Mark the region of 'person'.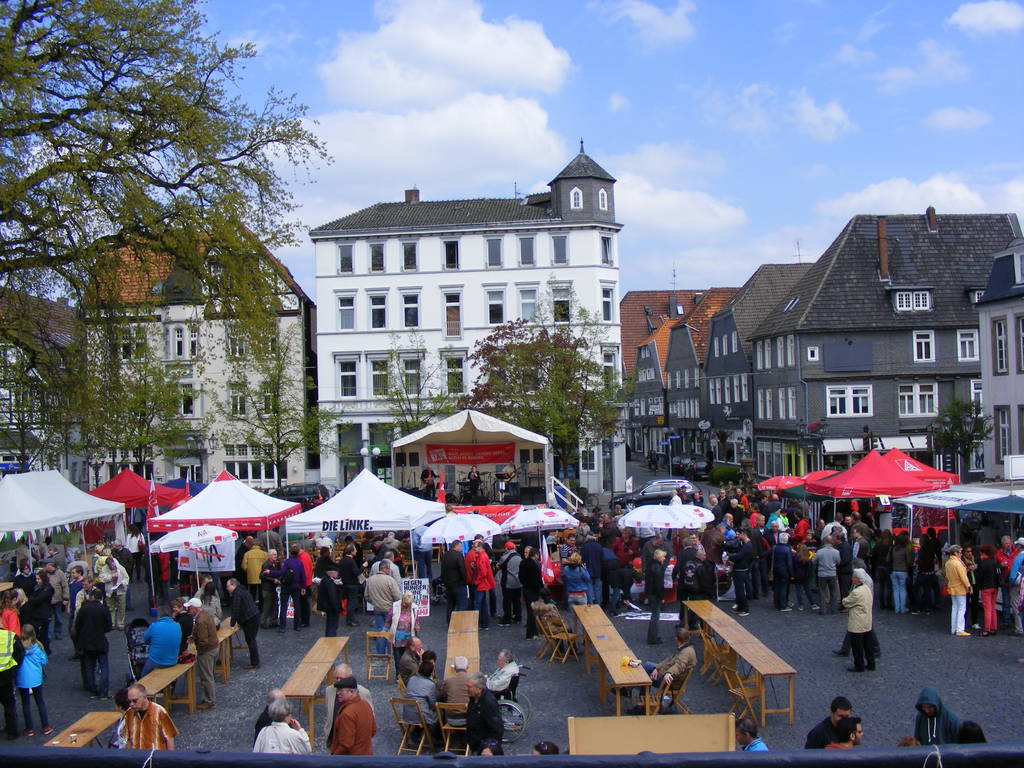
Region: bbox=[123, 685, 181, 754].
